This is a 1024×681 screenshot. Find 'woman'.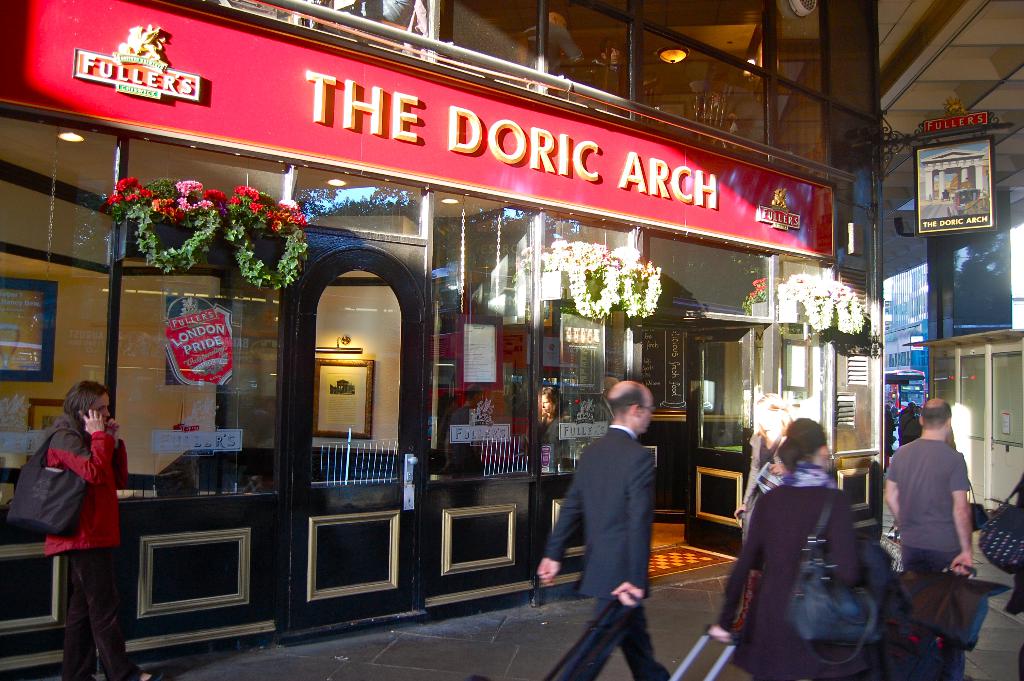
Bounding box: pyautogui.locateOnScreen(729, 391, 795, 516).
